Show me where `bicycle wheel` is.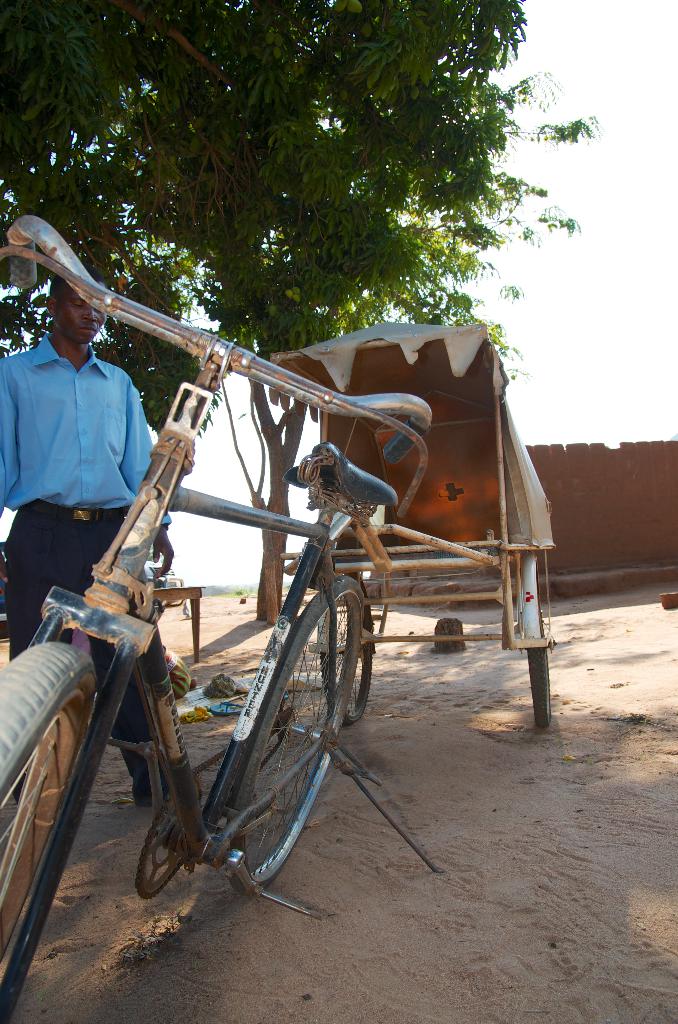
`bicycle wheel` is at region(1, 632, 121, 943).
